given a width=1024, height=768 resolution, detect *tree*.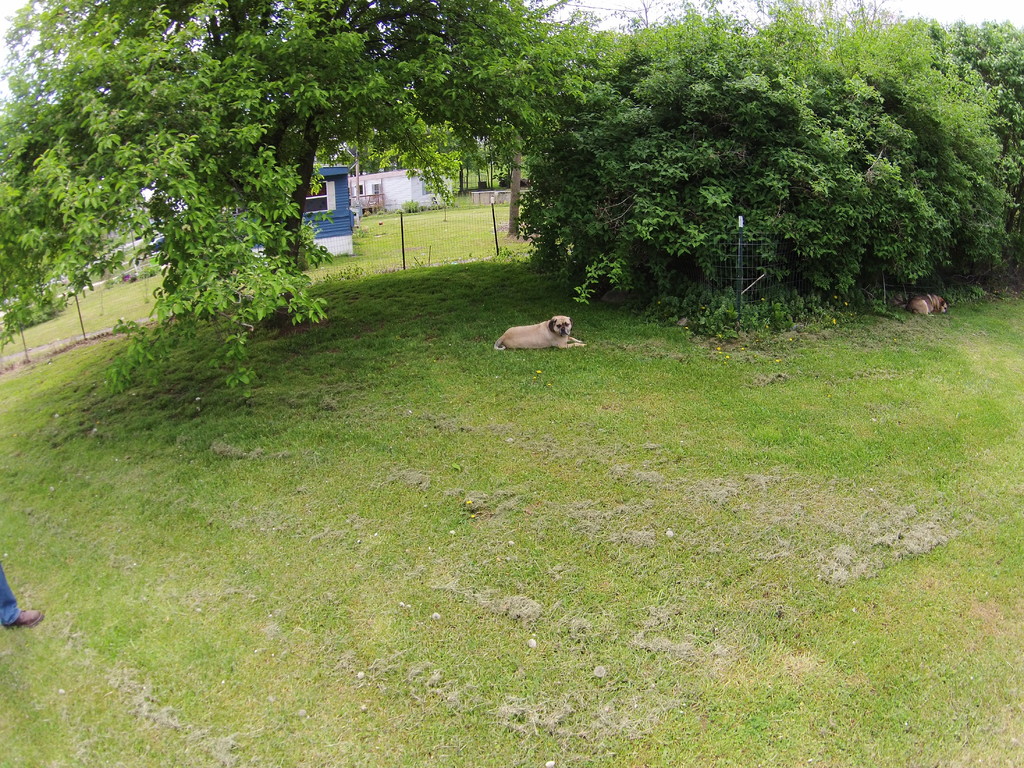
(x1=0, y1=0, x2=629, y2=380).
